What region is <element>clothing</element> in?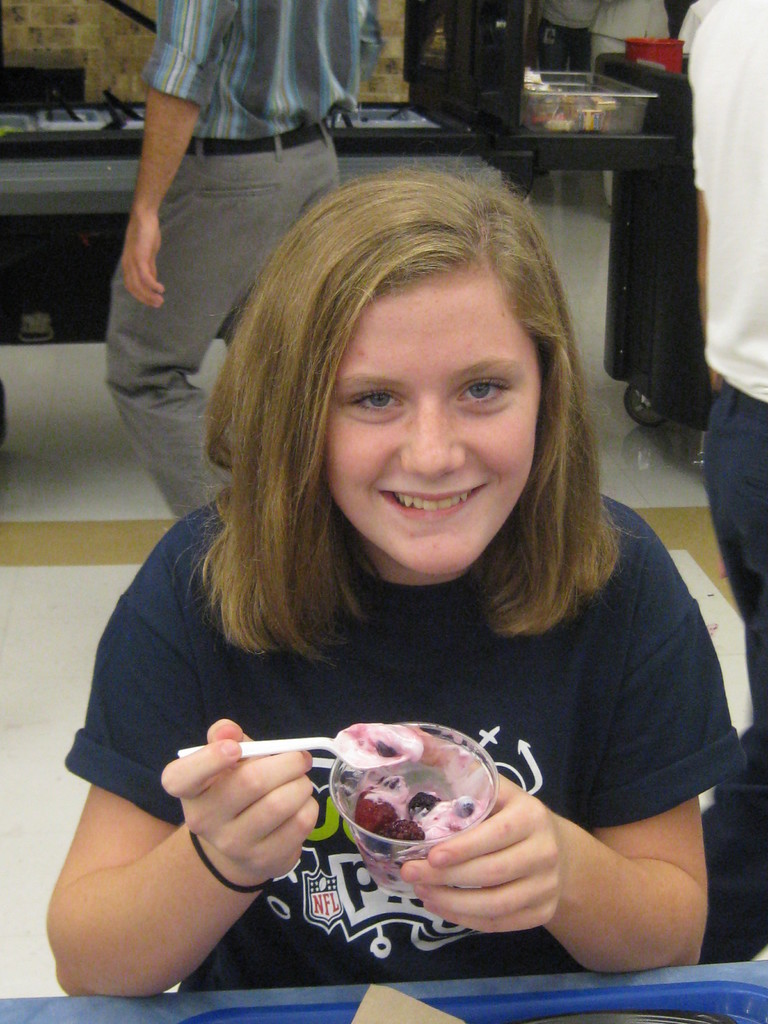
x1=65 y1=494 x2=753 y2=993.
